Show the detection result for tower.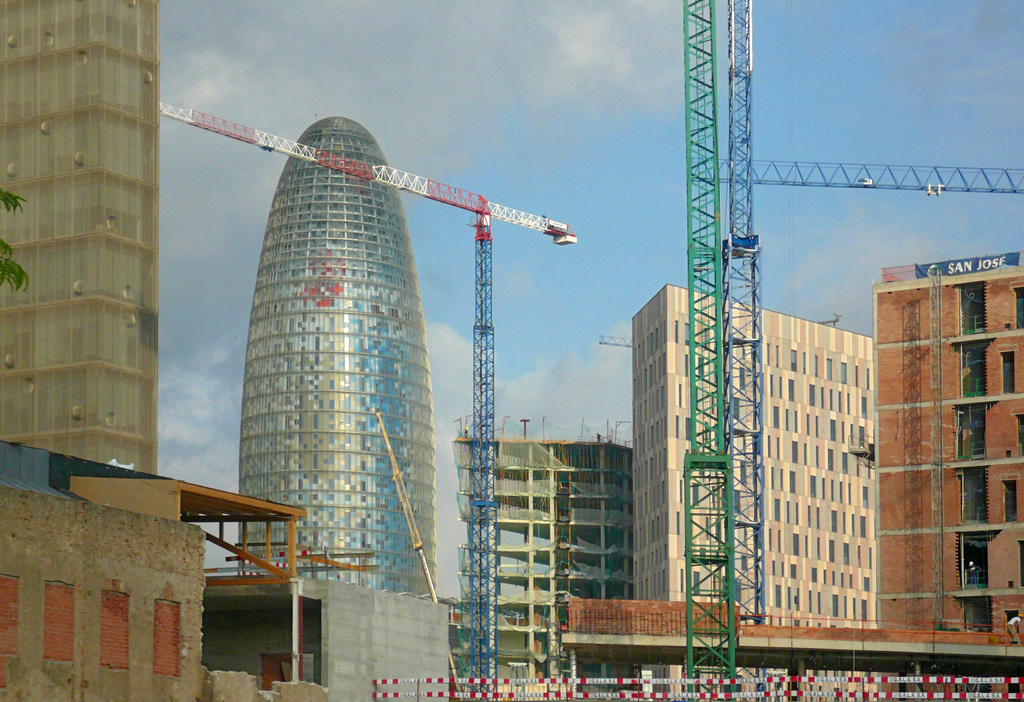
detection(0, 0, 158, 476).
